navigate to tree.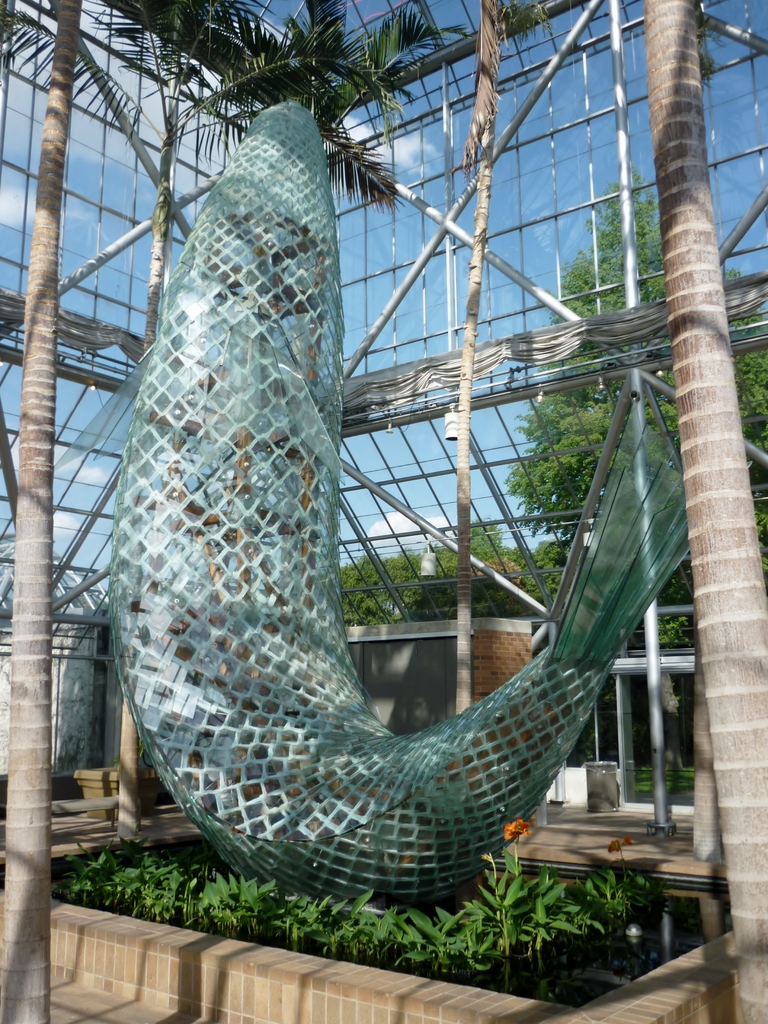
Navigation target: select_region(51, 0, 77, 1023).
